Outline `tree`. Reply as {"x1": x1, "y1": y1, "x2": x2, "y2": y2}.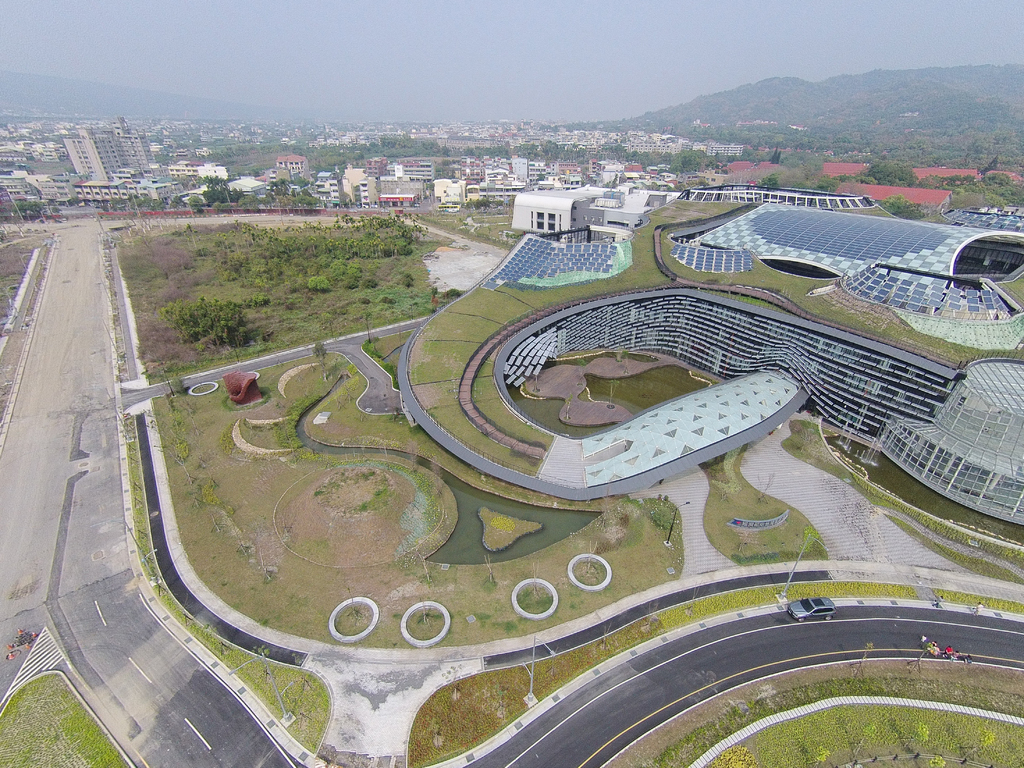
{"x1": 184, "y1": 193, "x2": 204, "y2": 212}.
